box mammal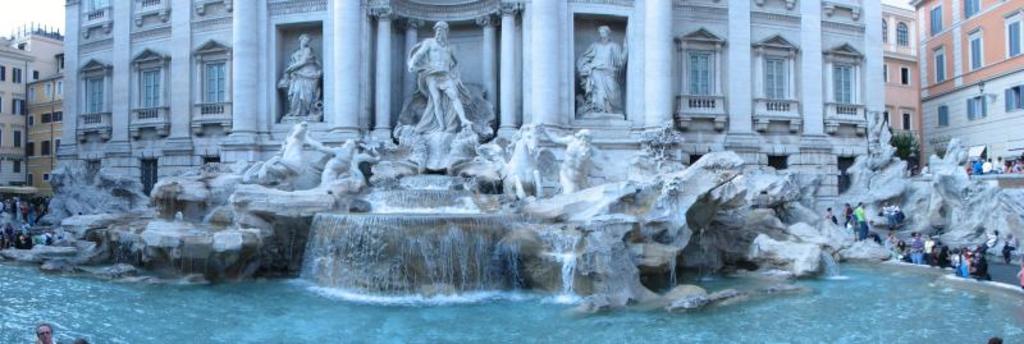
BBox(1018, 256, 1023, 289)
